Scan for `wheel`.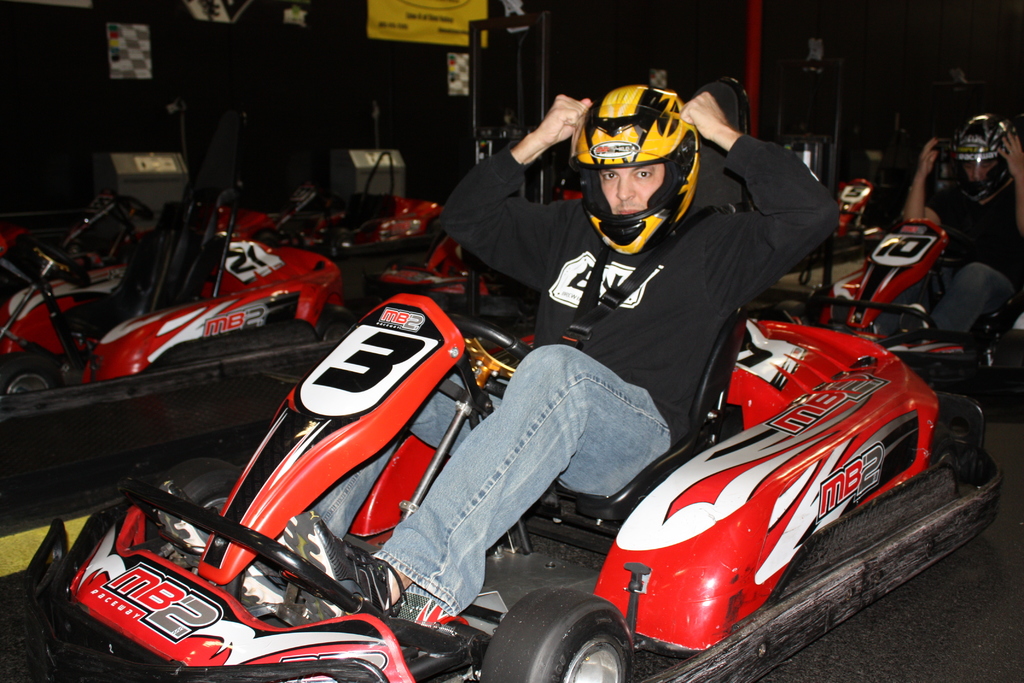
Scan result: <box>476,587,636,682</box>.
